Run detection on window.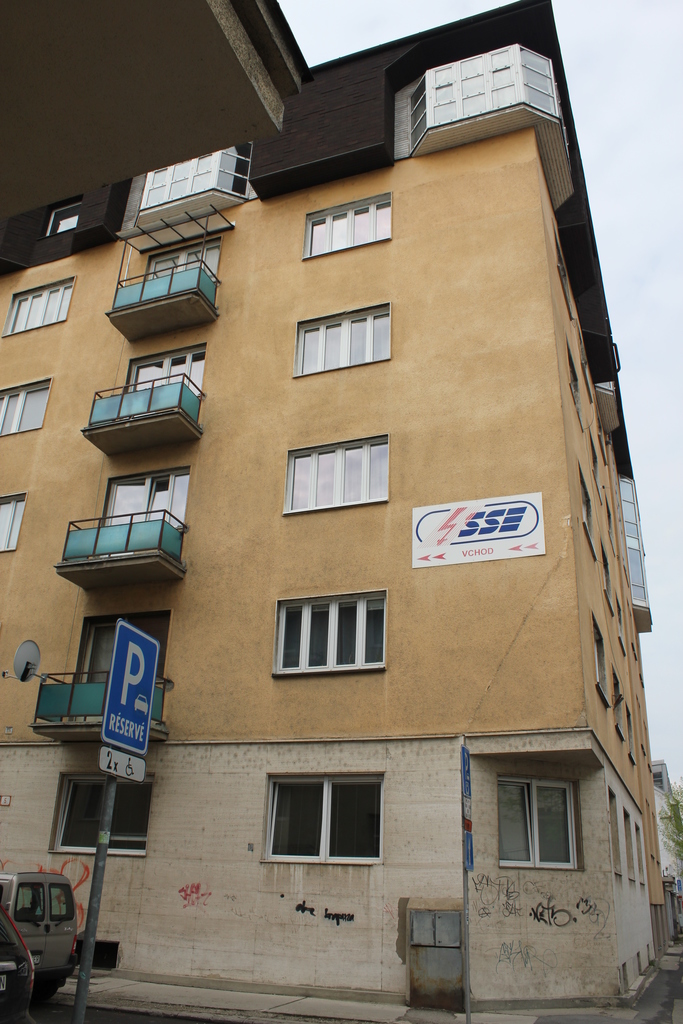
Result: bbox=(283, 435, 391, 520).
